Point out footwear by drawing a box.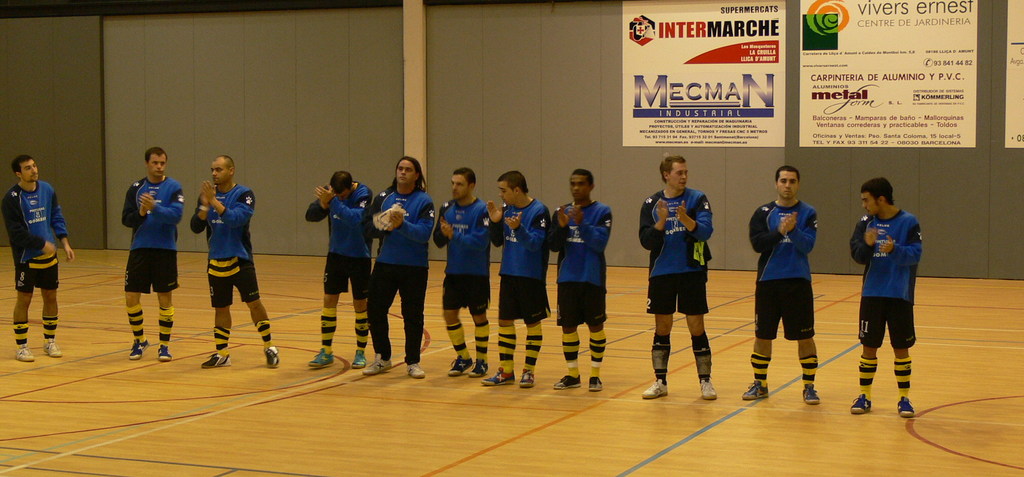
<region>521, 368, 536, 386</region>.
